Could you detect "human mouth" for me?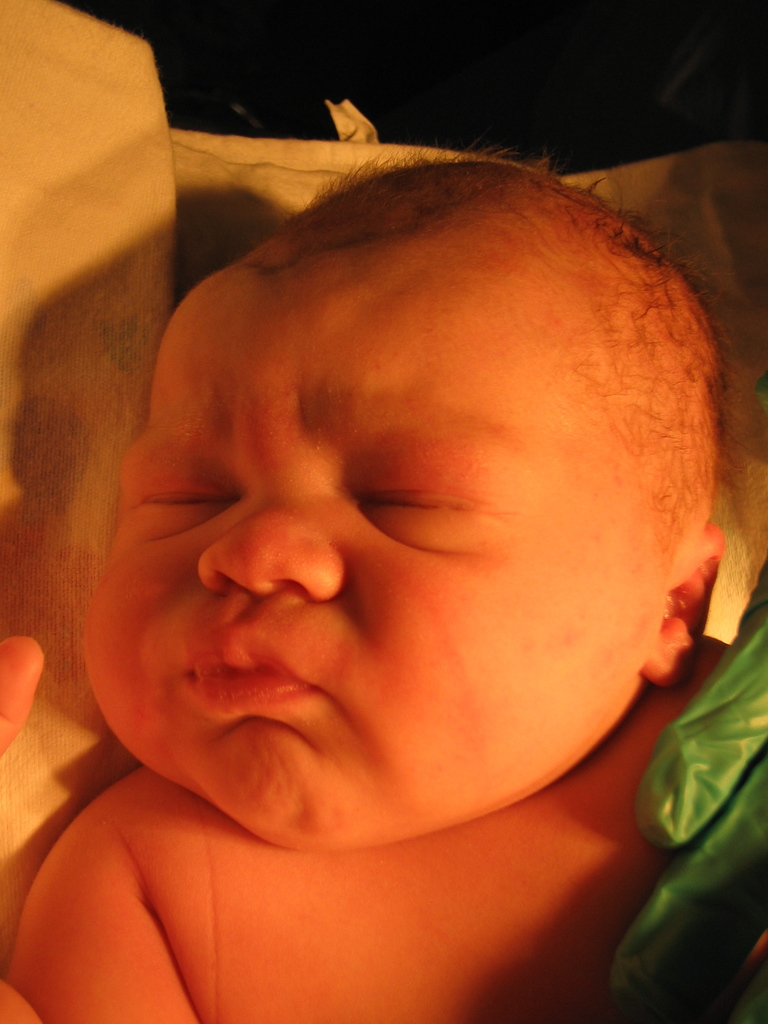
Detection result: (181,636,312,707).
